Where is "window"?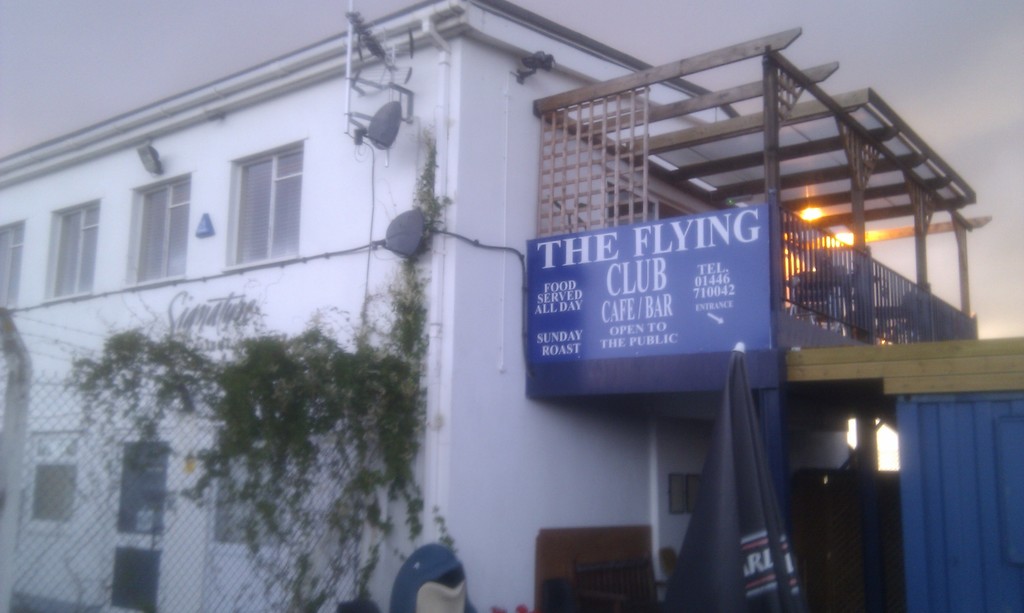
locate(124, 176, 189, 285).
